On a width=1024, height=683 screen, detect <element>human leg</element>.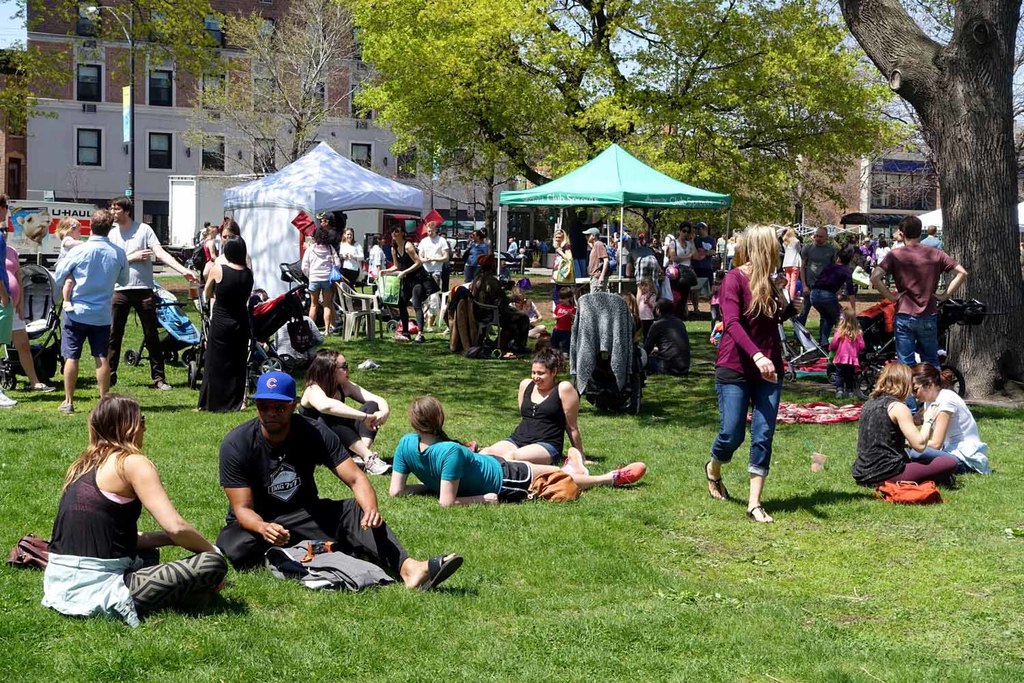
Rect(335, 503, 457, 588).
